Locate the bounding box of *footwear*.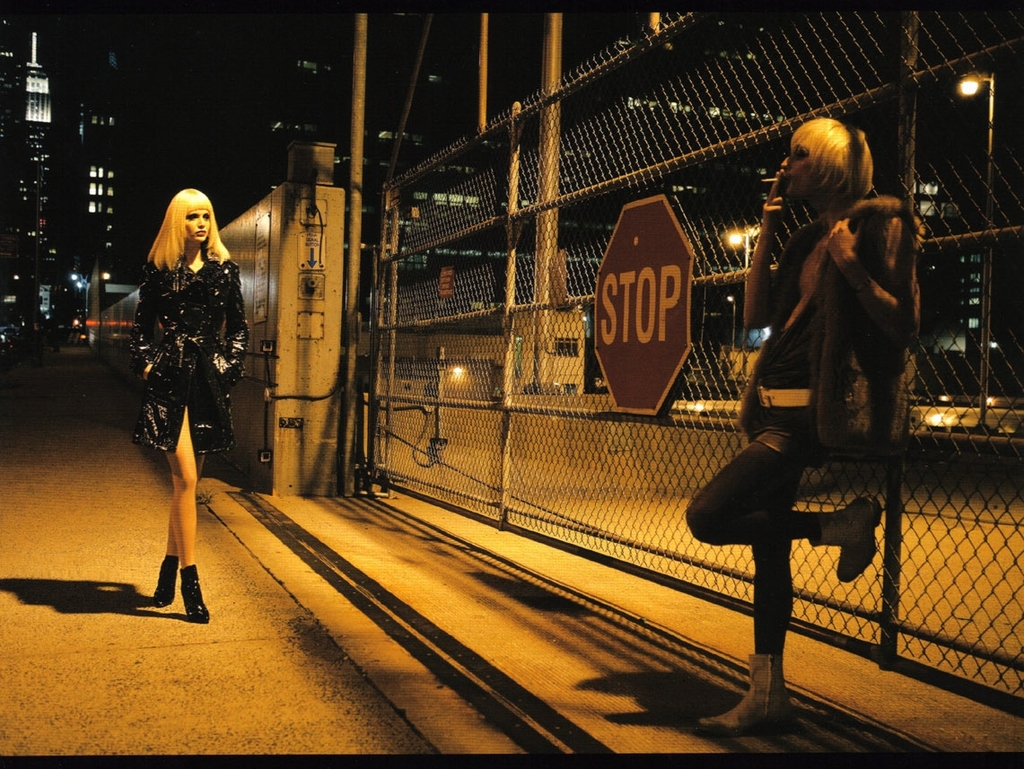
Bounding box: x1=178 y1=561 x2=213 y2=626.
